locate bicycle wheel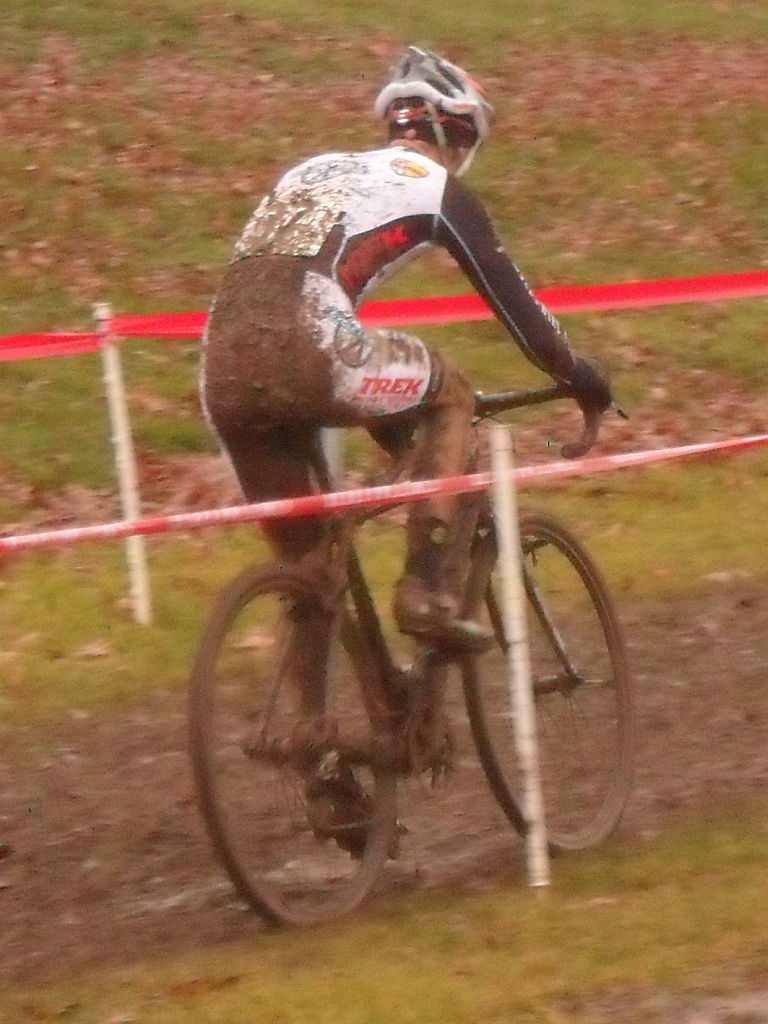
<box>177,553,395,931</box>
